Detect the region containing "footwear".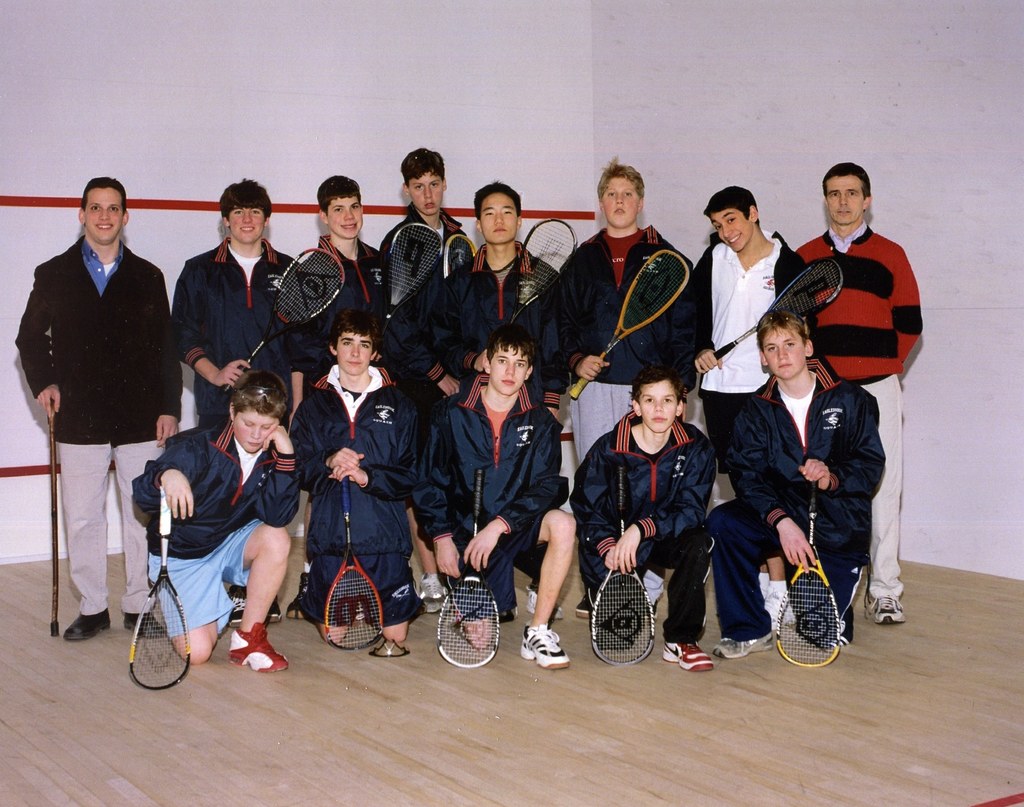
pyautogui.locateOnScreen(417, 575, 453, 616).
